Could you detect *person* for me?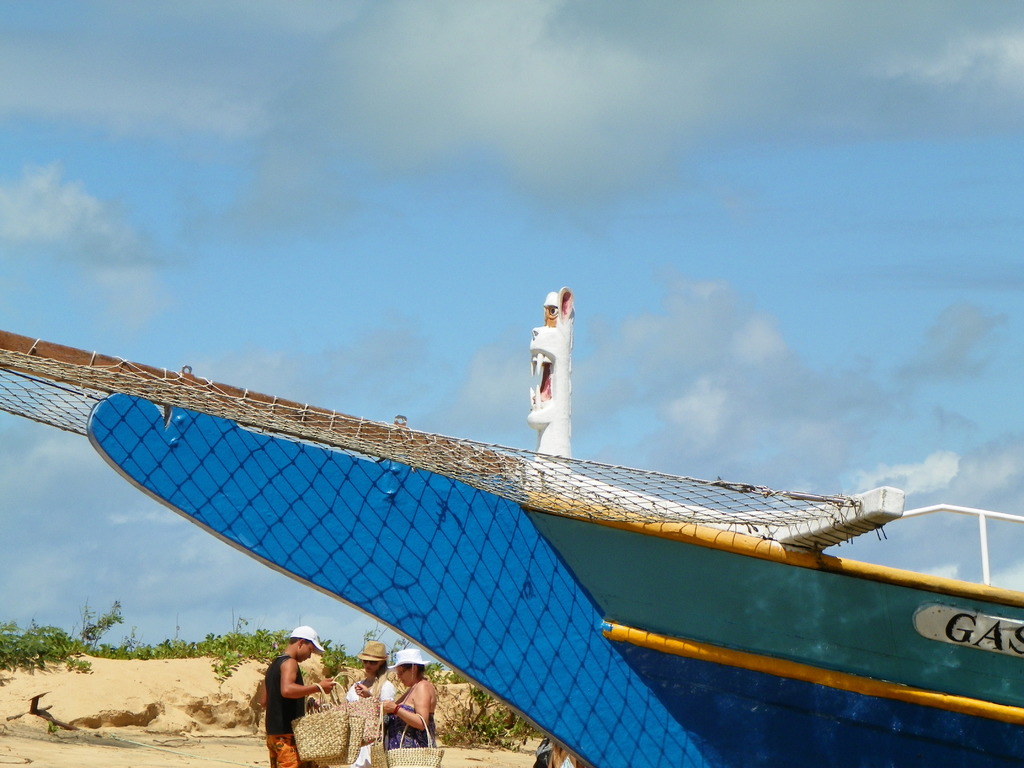
Detection result: region(365, 641, 447, 767).
